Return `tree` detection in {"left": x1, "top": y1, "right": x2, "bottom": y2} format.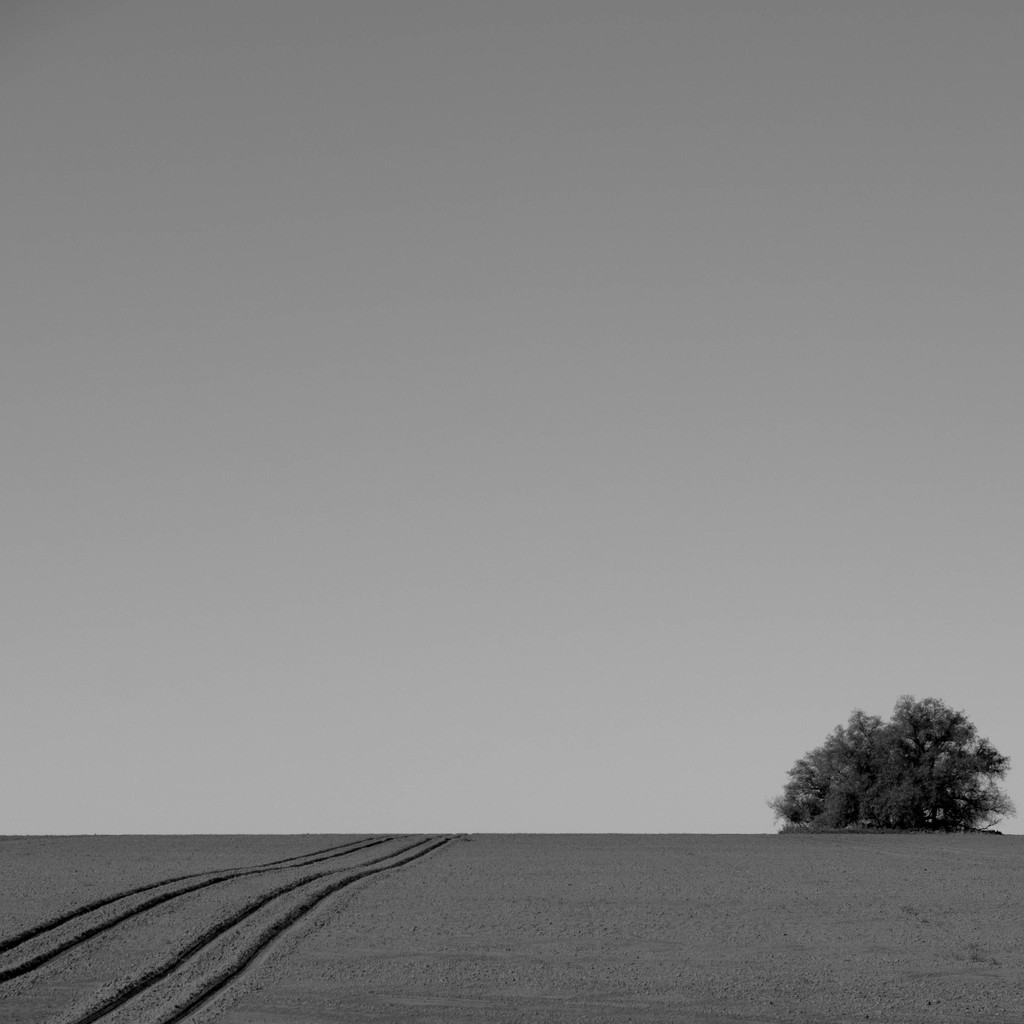
{"left": 790, "top": 705, "right": 1004, "bottom": 852}.
